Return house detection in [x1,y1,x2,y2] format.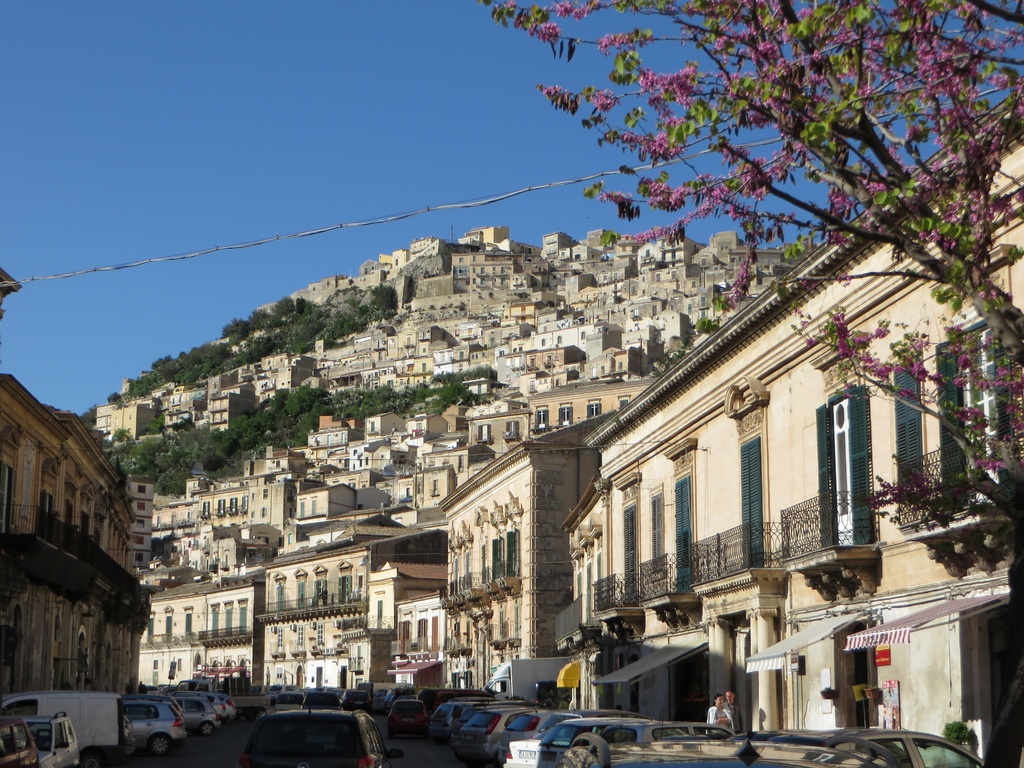
[180,470,211,497].
